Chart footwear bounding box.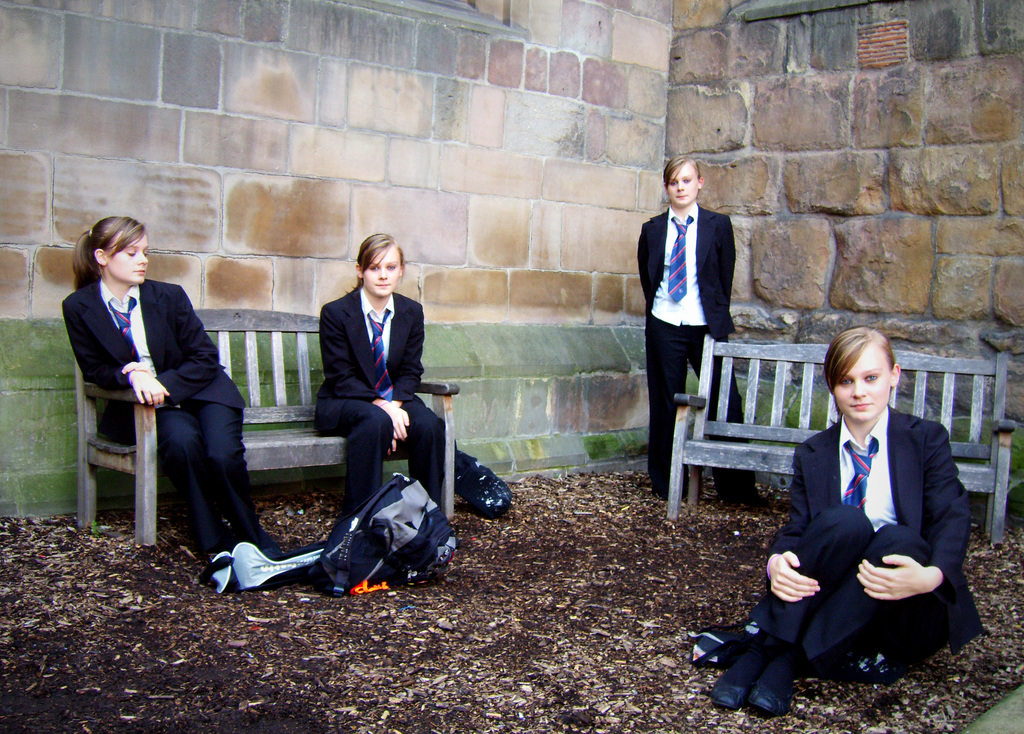
Charted: bbox=(745, 678, 788, 714).
